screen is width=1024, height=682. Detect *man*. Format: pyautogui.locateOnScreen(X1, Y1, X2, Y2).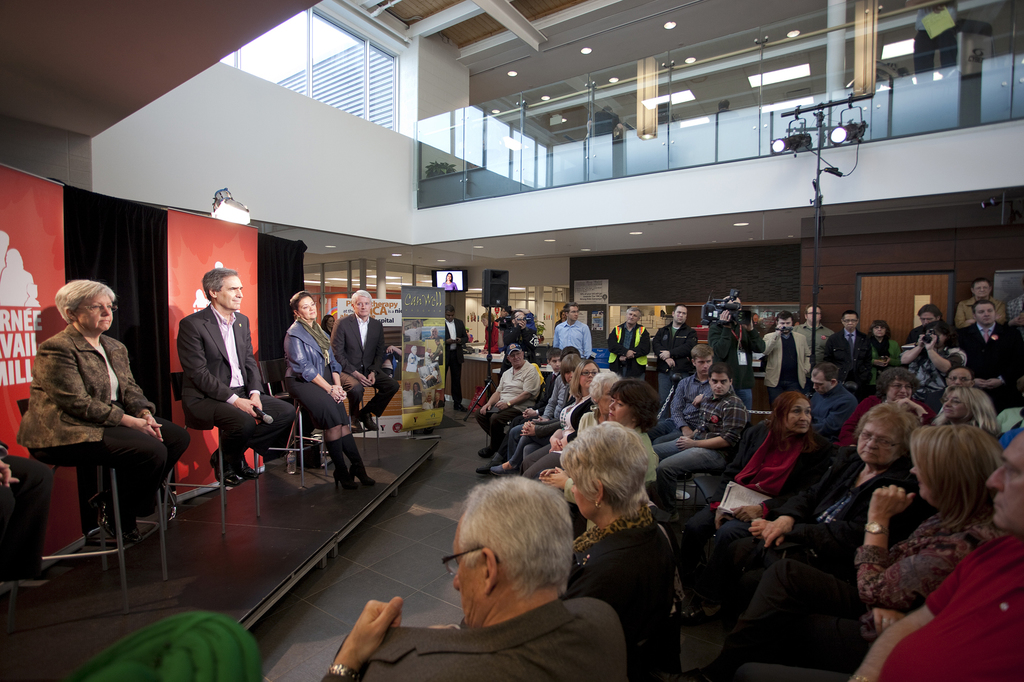
pyautogui.locateOnScreen(446, 305, 470, 411).
